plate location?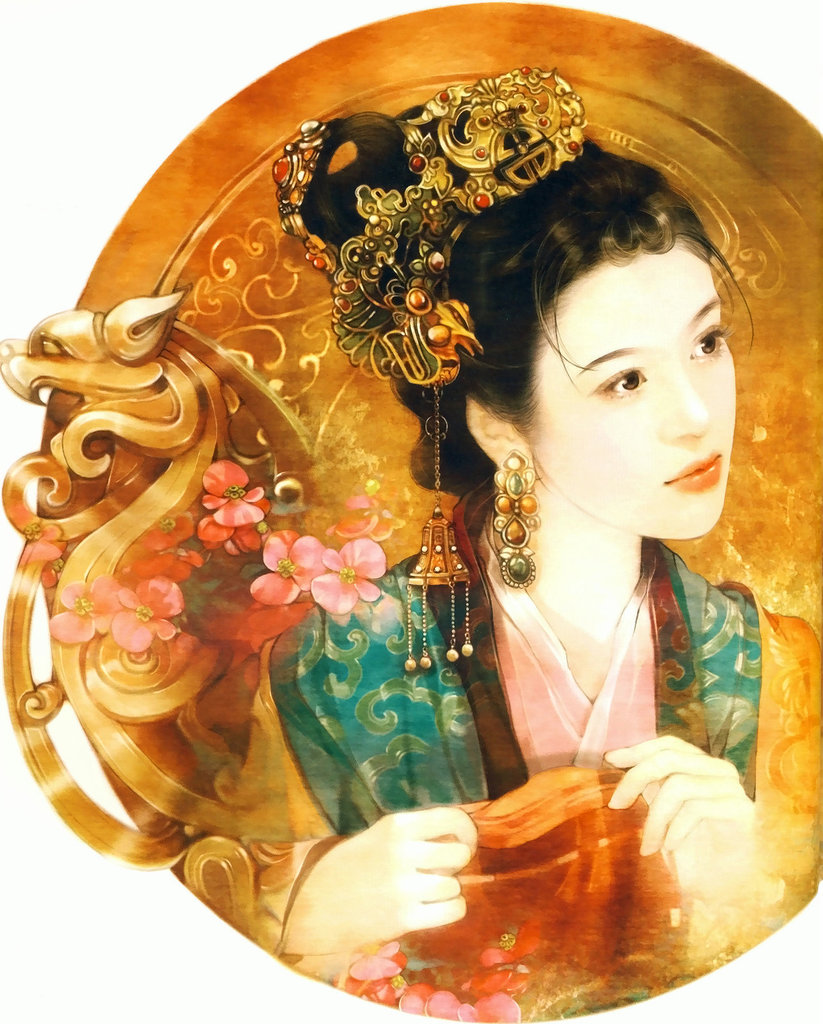
BBox(0, 0, 822, 1023)
